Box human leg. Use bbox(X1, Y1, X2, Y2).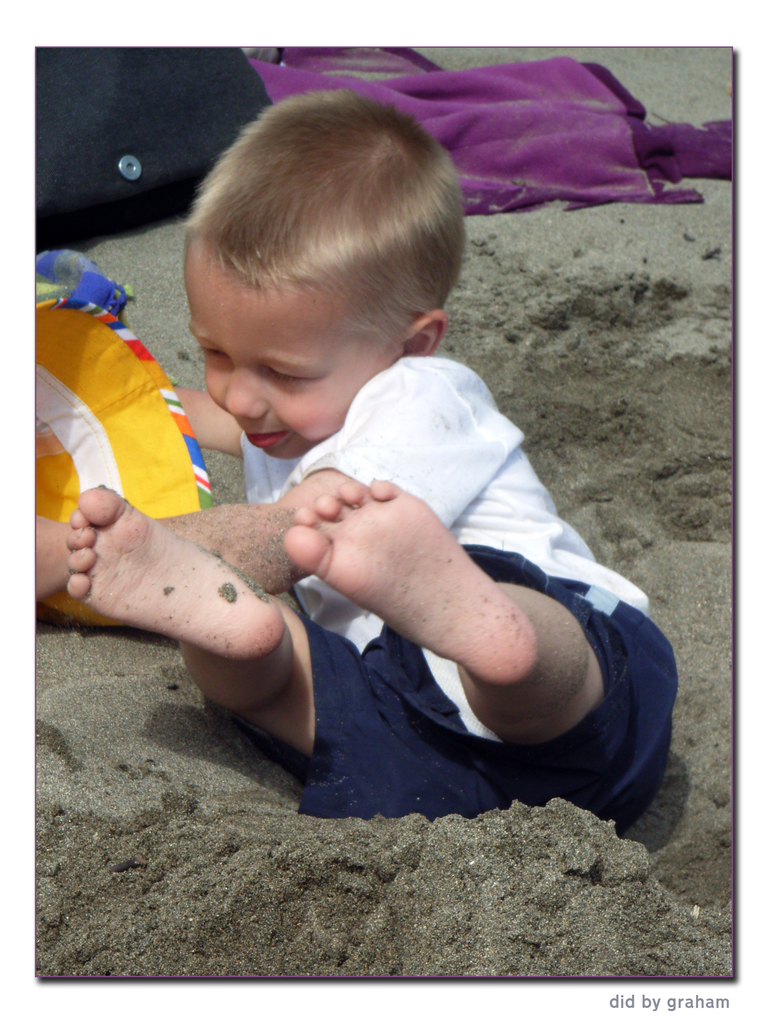
bbox(72, 491, 507, 801).
